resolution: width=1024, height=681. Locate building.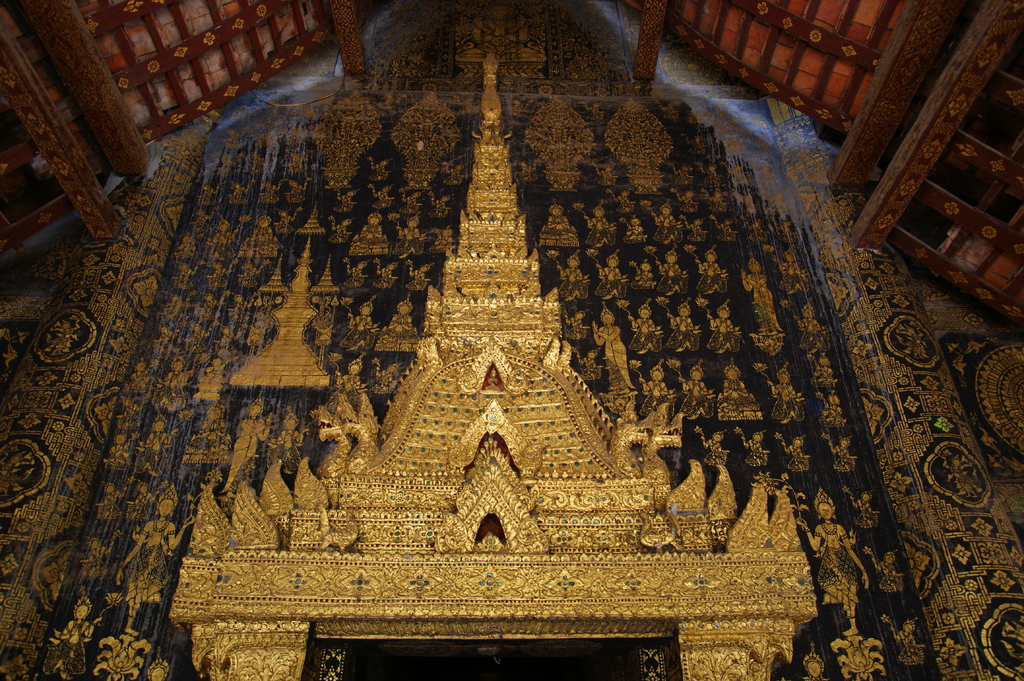
bbox=[1, 0, 1023, 678].
